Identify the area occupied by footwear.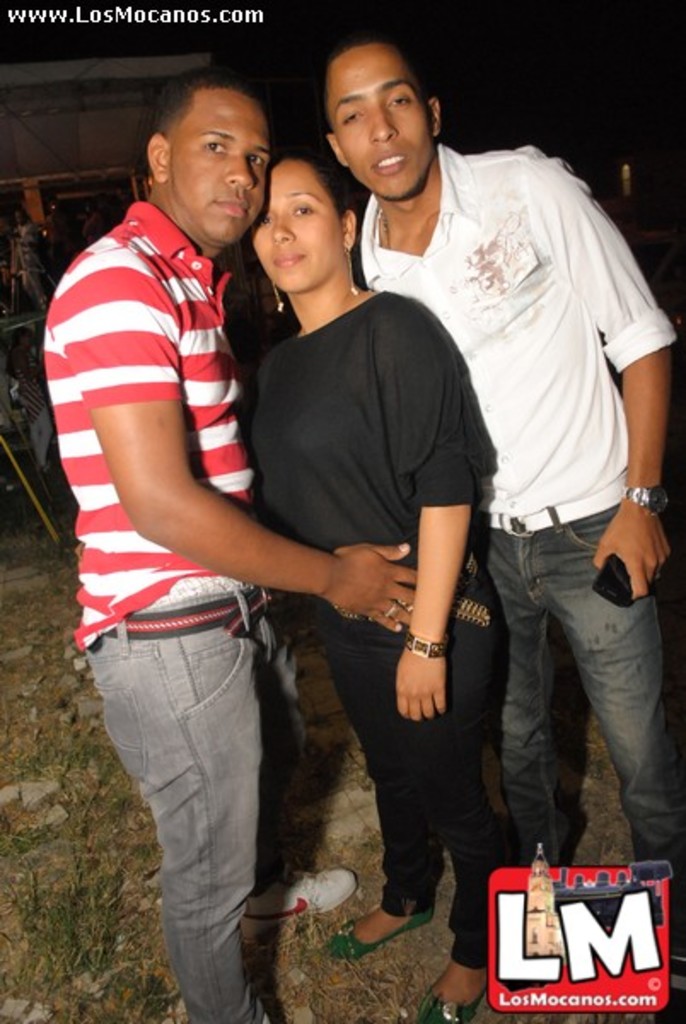
Area: <bbox>413, 964, 507, 1022</bbox>.
